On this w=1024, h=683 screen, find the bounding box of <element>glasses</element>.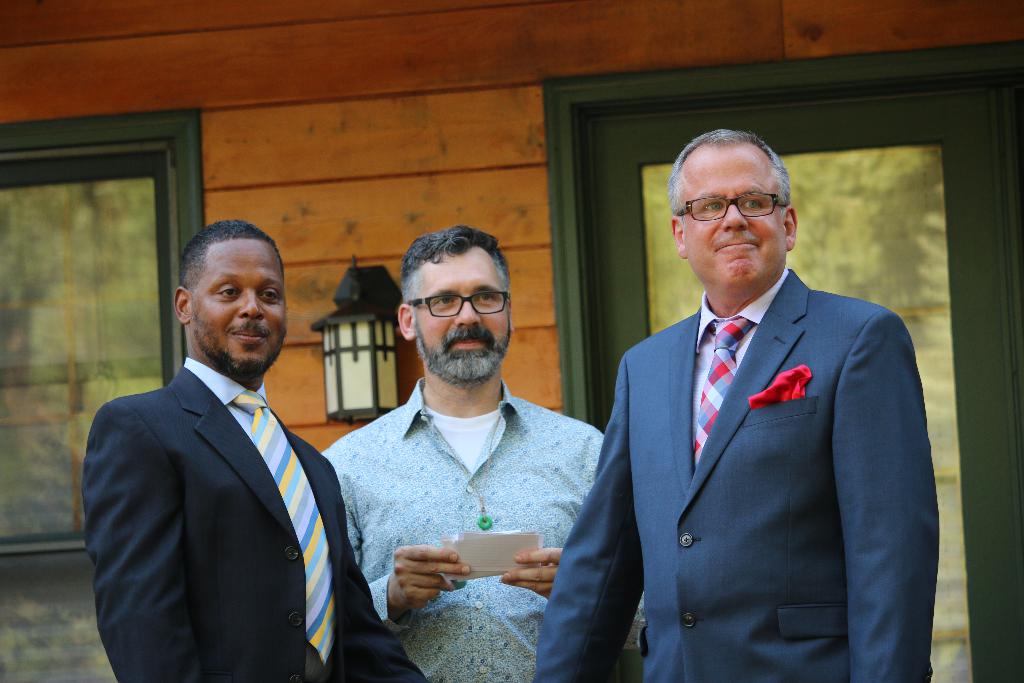
Bounding box: 673:190:806:222.
